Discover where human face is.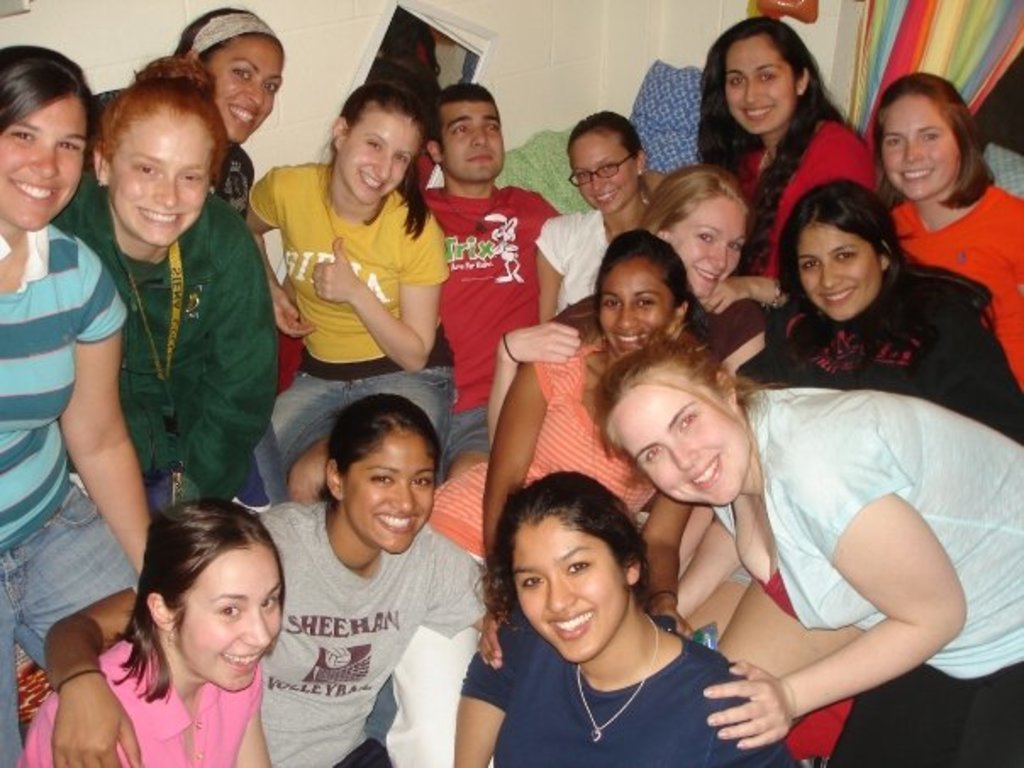
Discovered at detection(799, 222, 877, 322).
